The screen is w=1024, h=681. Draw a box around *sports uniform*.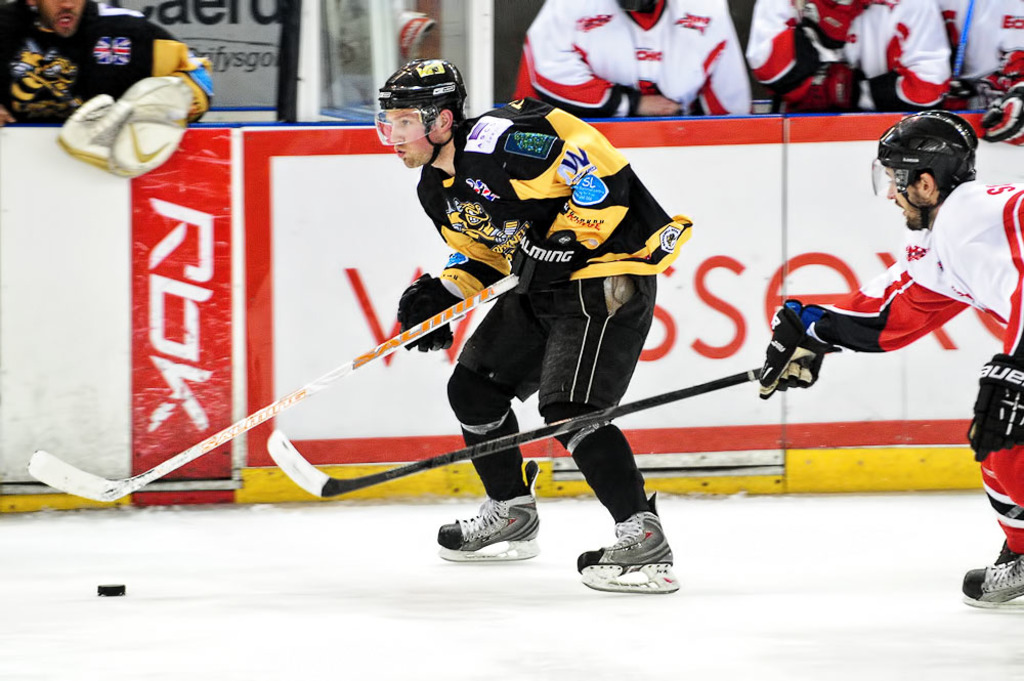
bbox(753, 0, 952, 120).
